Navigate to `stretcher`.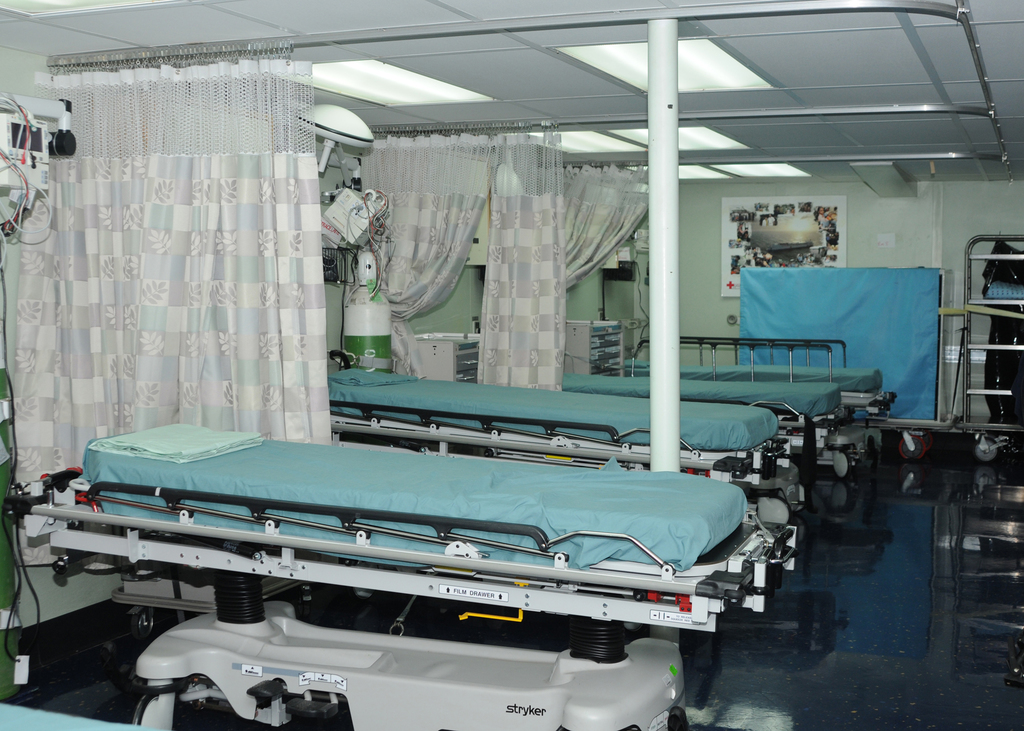
Navigation target: [0, 701, 139, 730].
